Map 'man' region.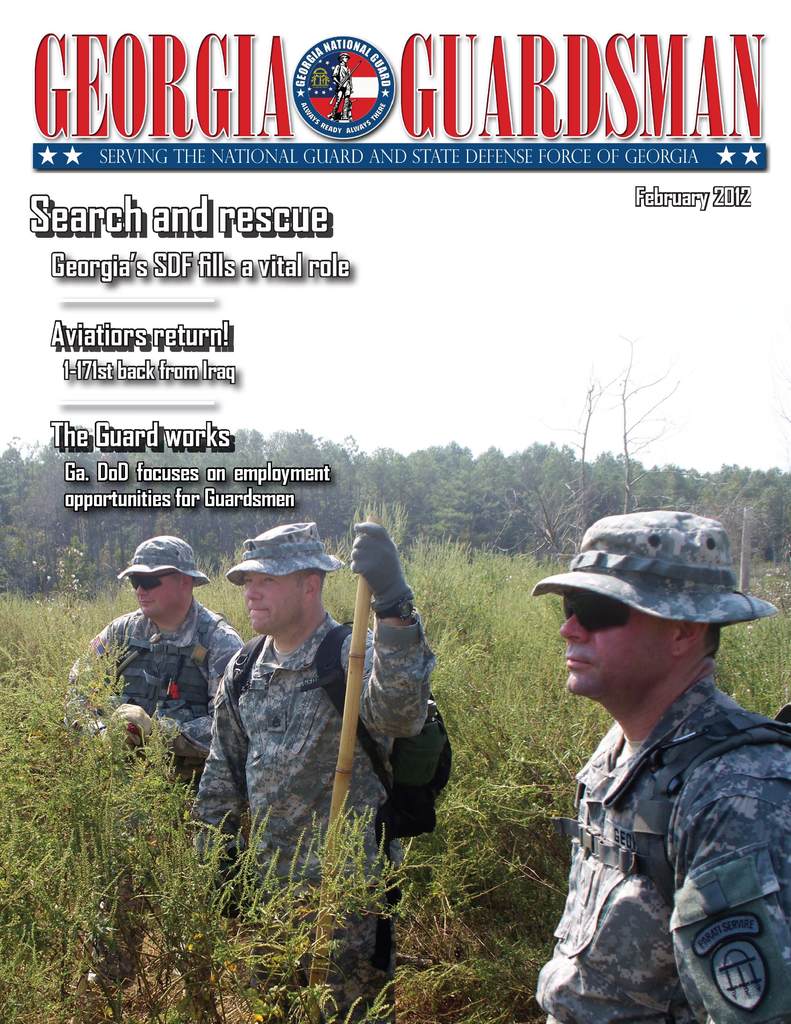
Mapped to crop(509, 505, 790, 1023).
